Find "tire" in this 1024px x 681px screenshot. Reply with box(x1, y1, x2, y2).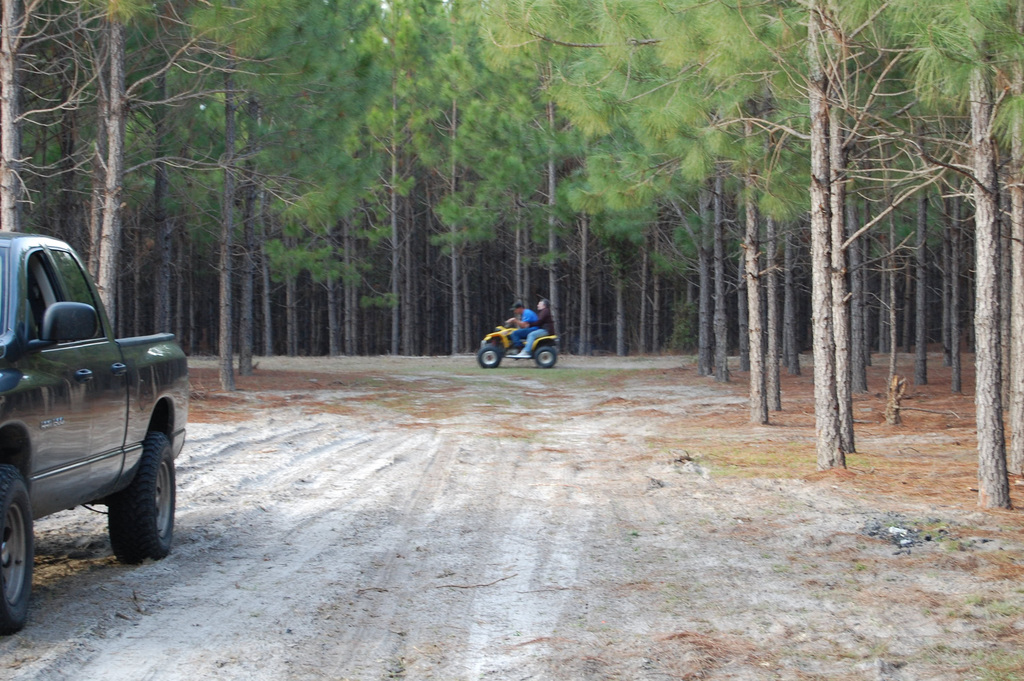
box(533, 343, 559, 370).
